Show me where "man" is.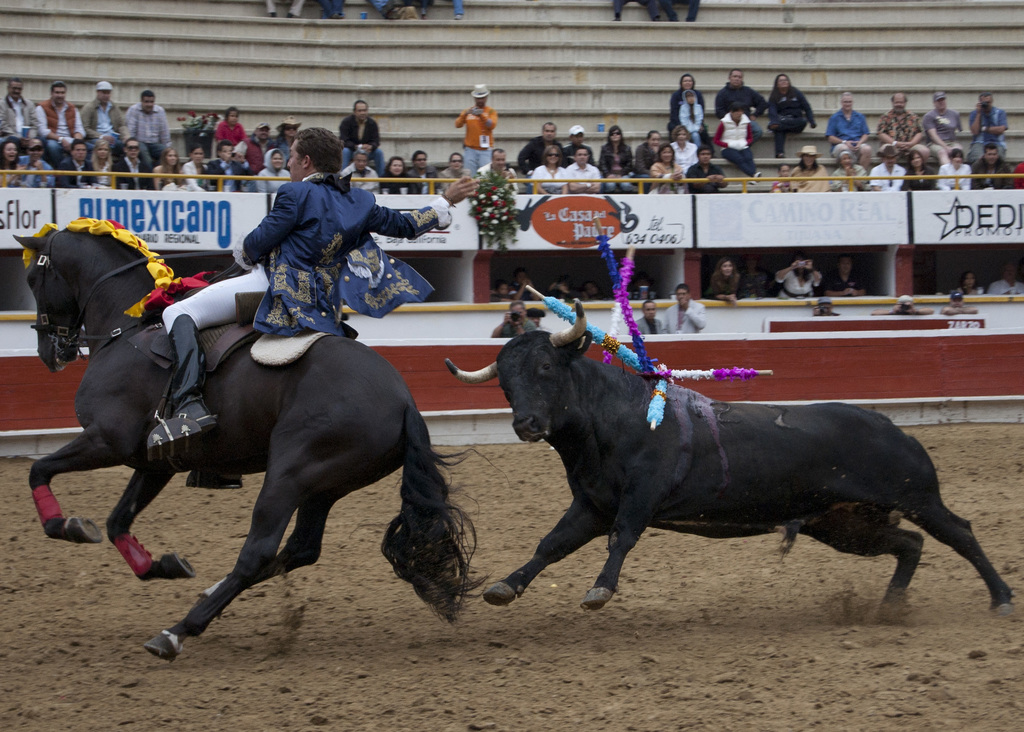
"man" is at l=668, t=286, r=705, b=336.
